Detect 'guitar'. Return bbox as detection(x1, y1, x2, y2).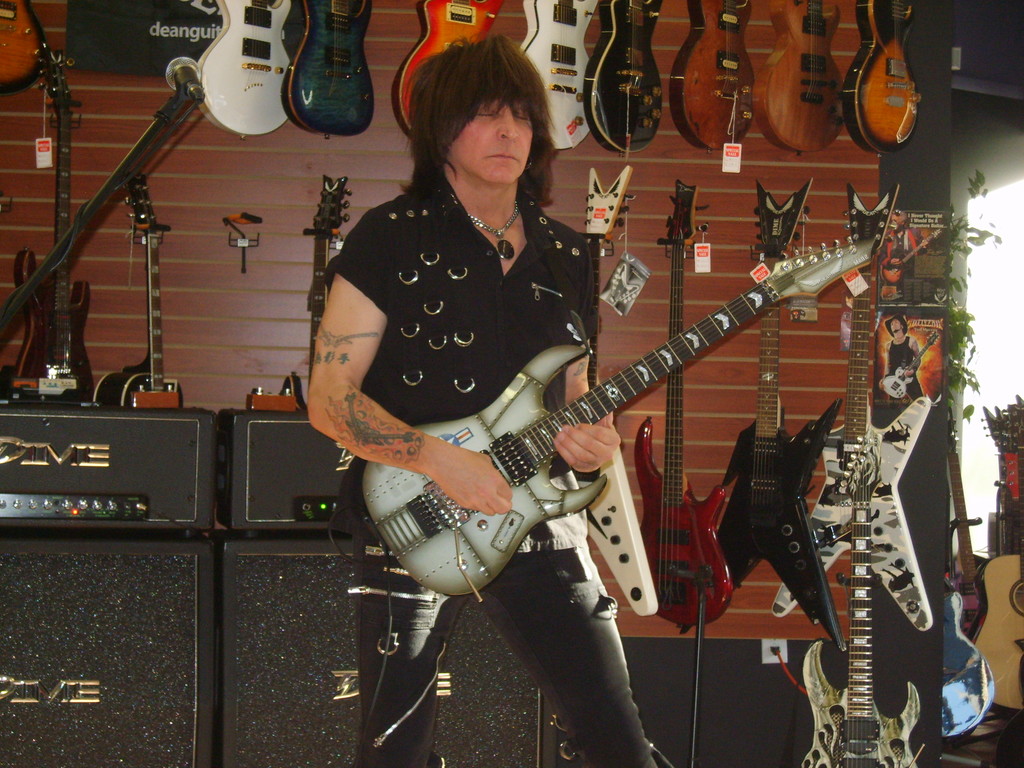
detection(767, 175, 943, 636).
